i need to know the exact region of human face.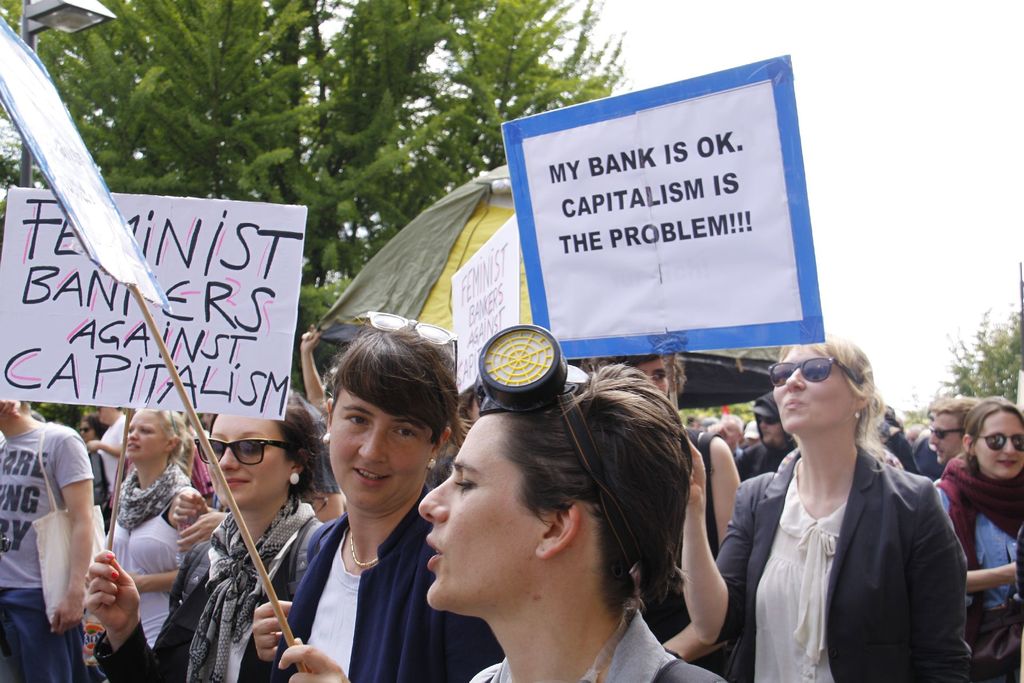
Region: [left=770, top=342, right=851, bottom=432].
